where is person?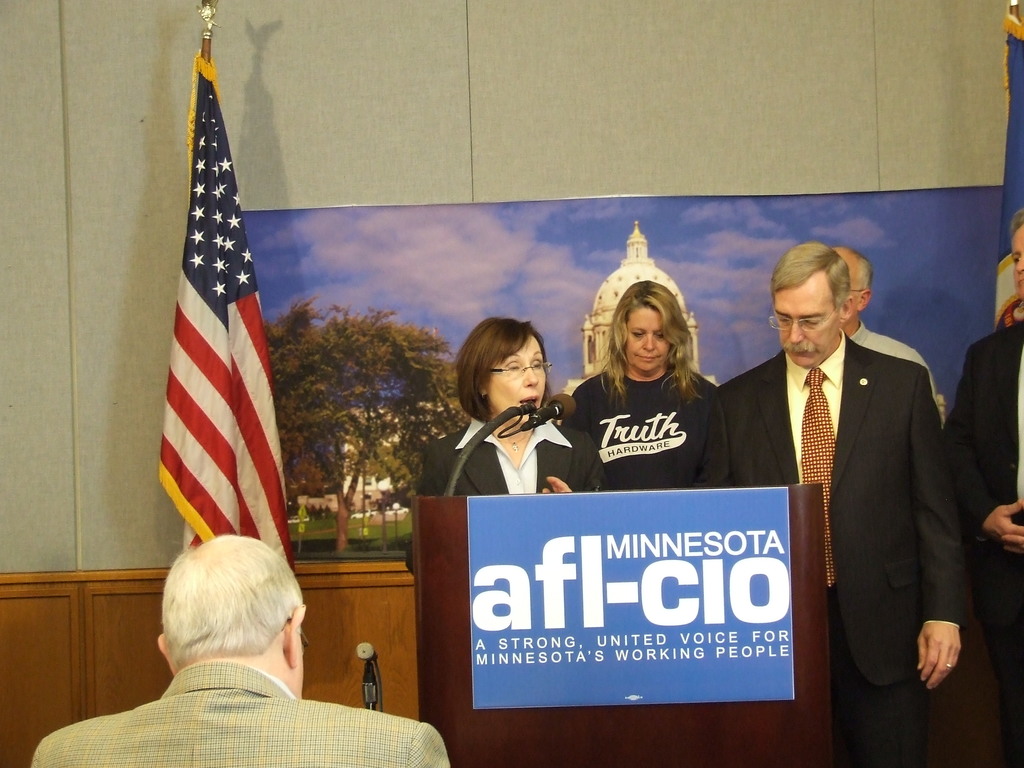
552 284 720 495.
